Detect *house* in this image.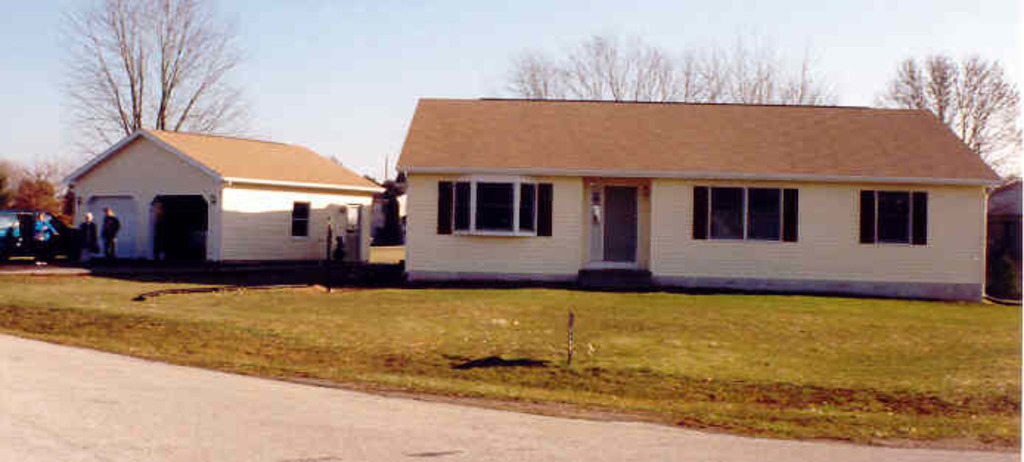
Detection: detection(60, 134, 395, 269).
